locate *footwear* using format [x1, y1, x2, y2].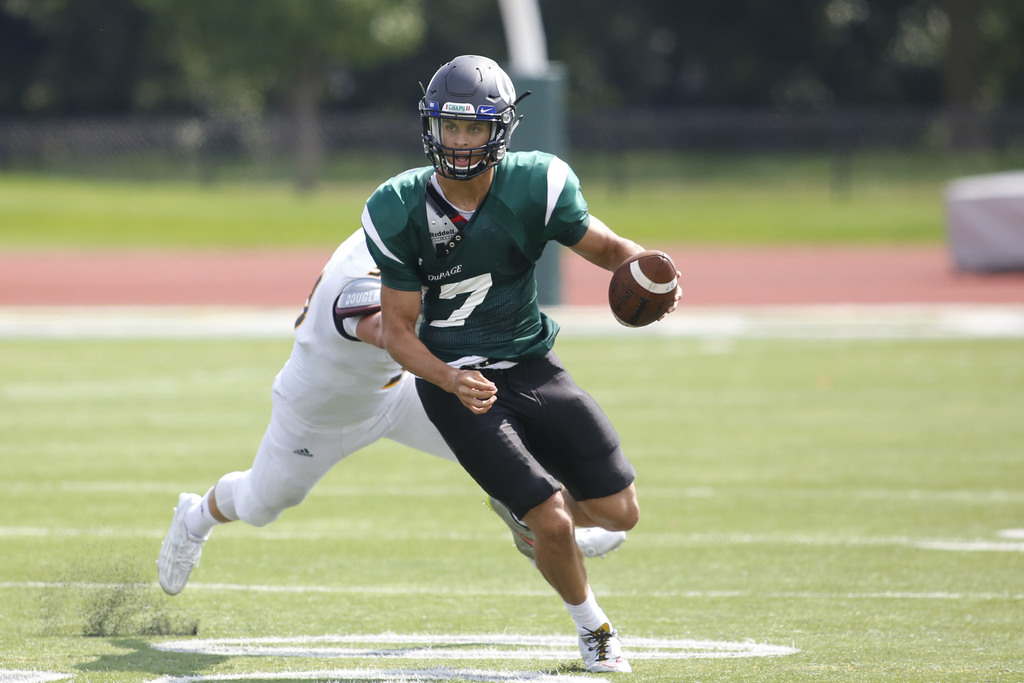
[577, 525, 627, 560].
